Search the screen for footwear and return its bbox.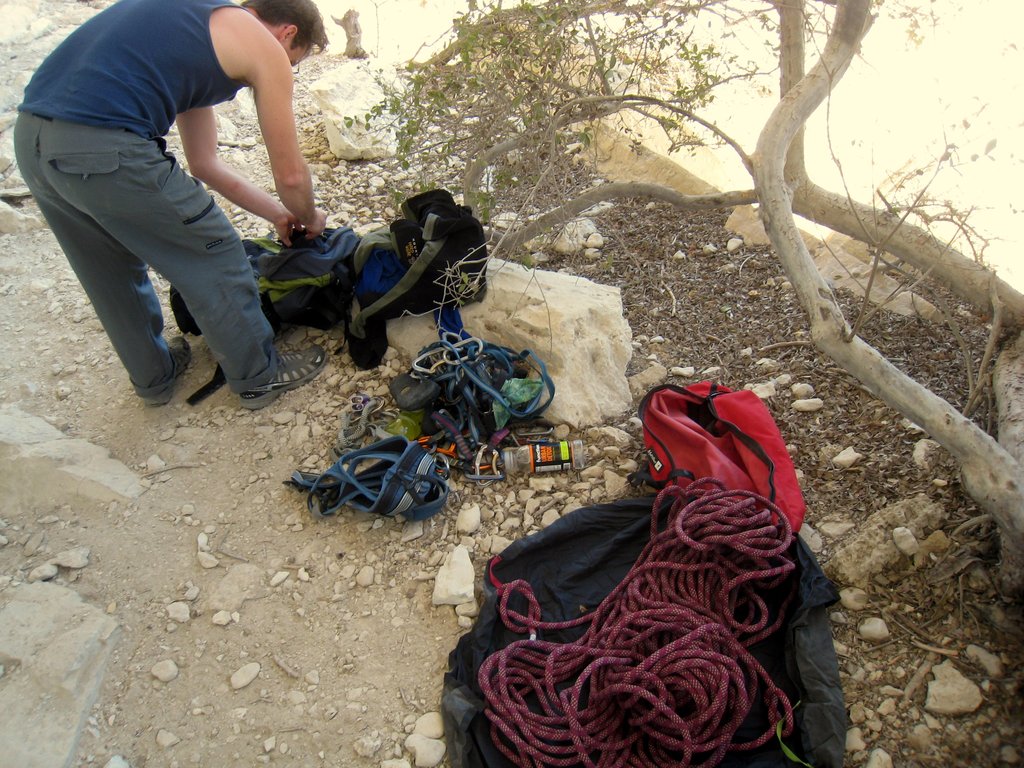
Found: {"x1": 140, "y1": 333, "x2": 193, "y2": 406}.
